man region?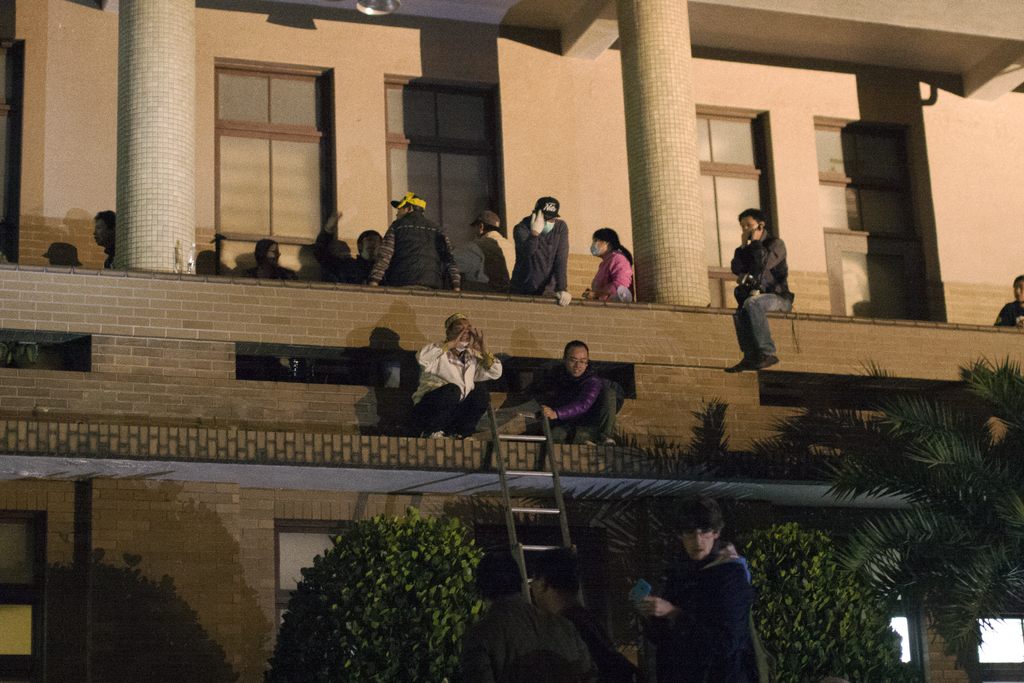
462,553,598,682
